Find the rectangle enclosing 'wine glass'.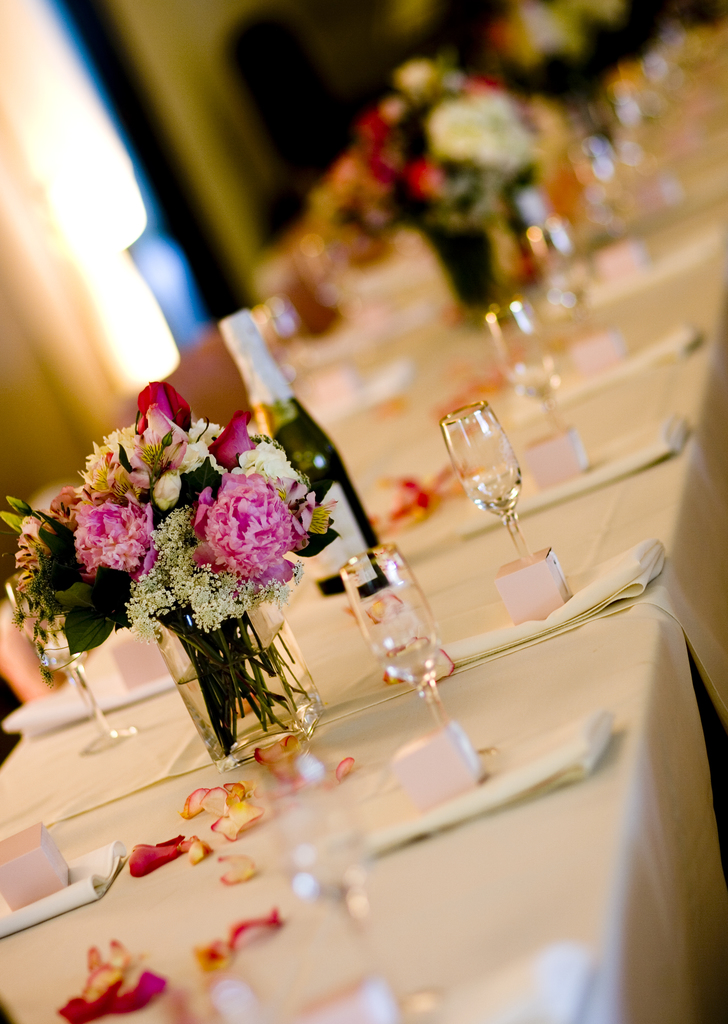
<box>340,543,451,729</box>.
